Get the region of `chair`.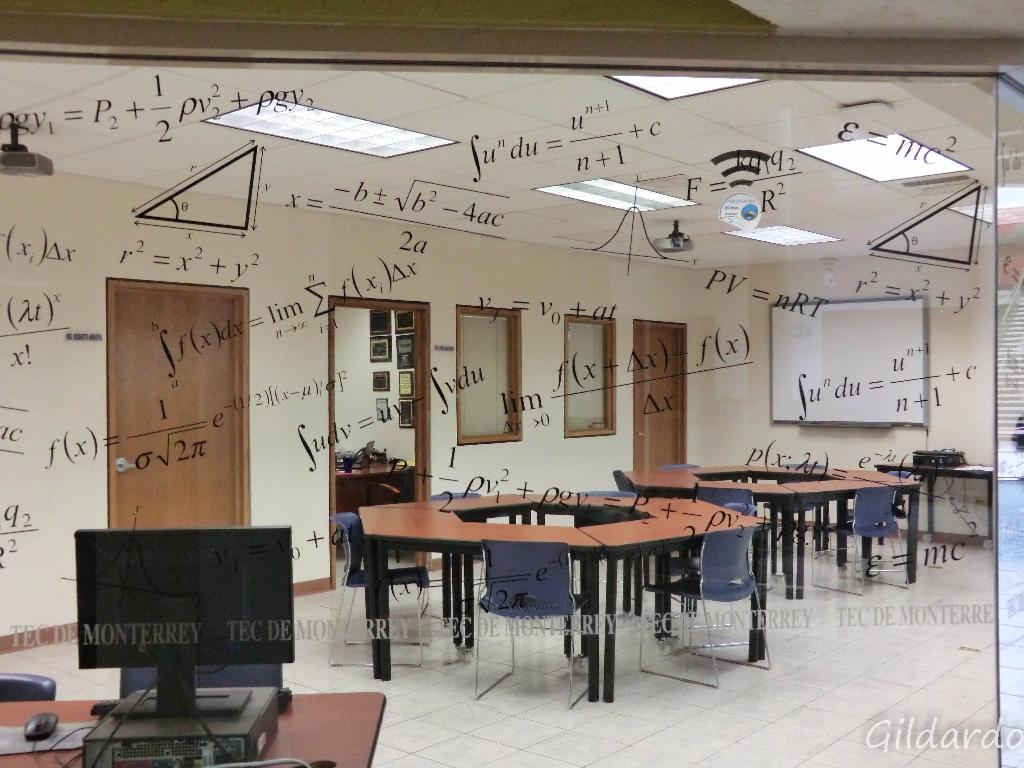
crop(0, 672, 56, 706).
